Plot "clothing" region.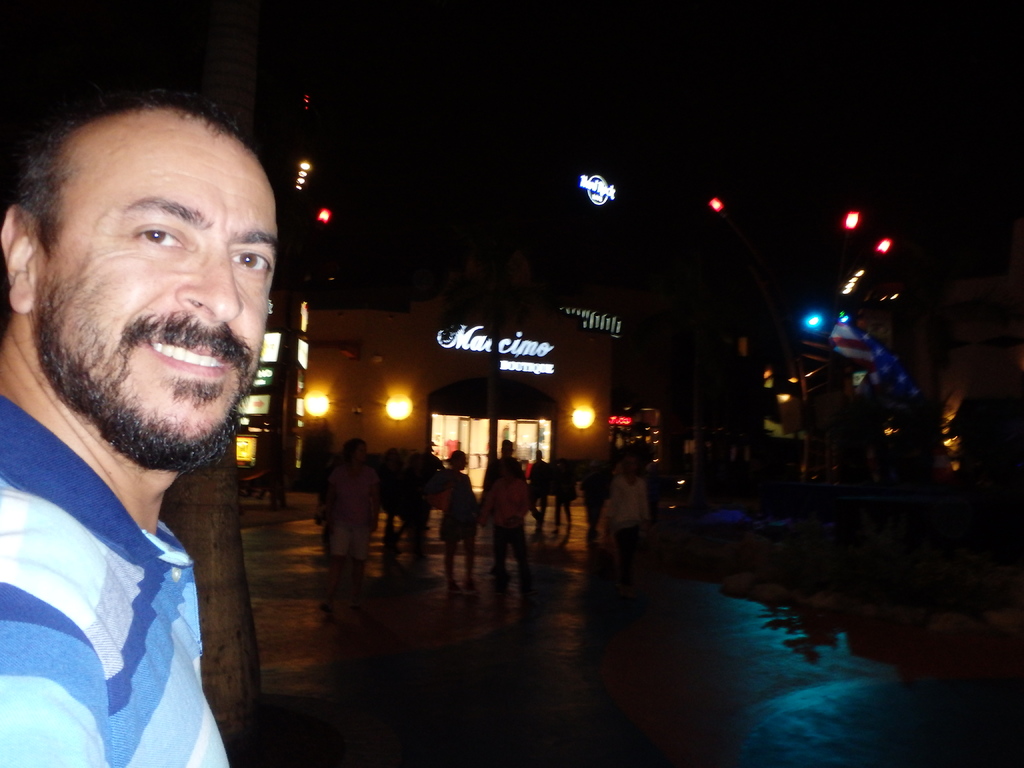
Plotted at [left=0, top=394, right=234, bottom=767].
